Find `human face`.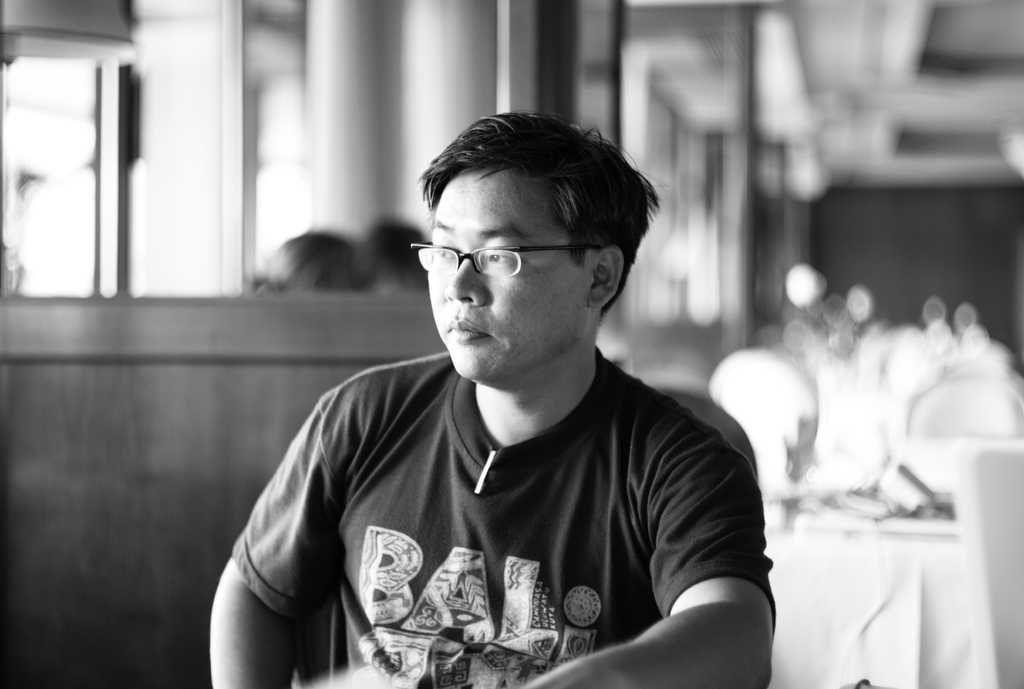
x1=422, y1=174, x2=578, y2=382.
